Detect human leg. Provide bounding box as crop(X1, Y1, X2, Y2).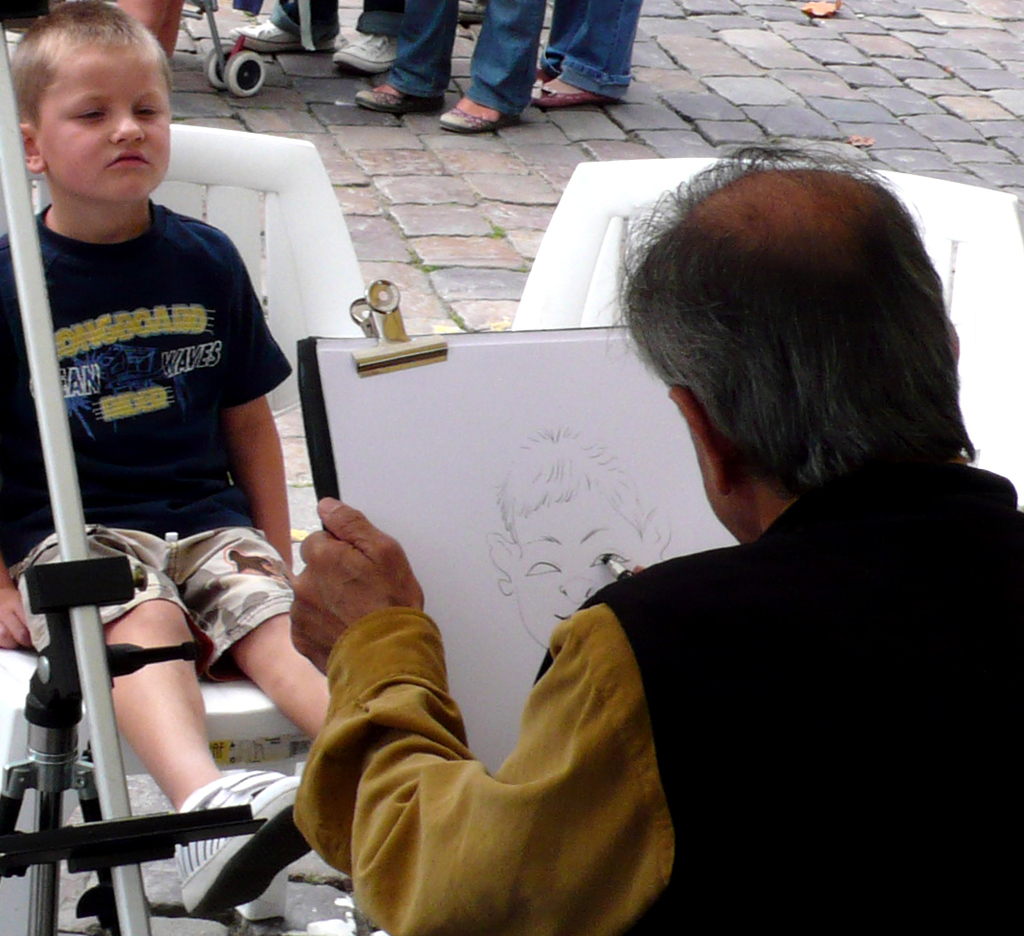
crop(328, 0, 402, 67).
